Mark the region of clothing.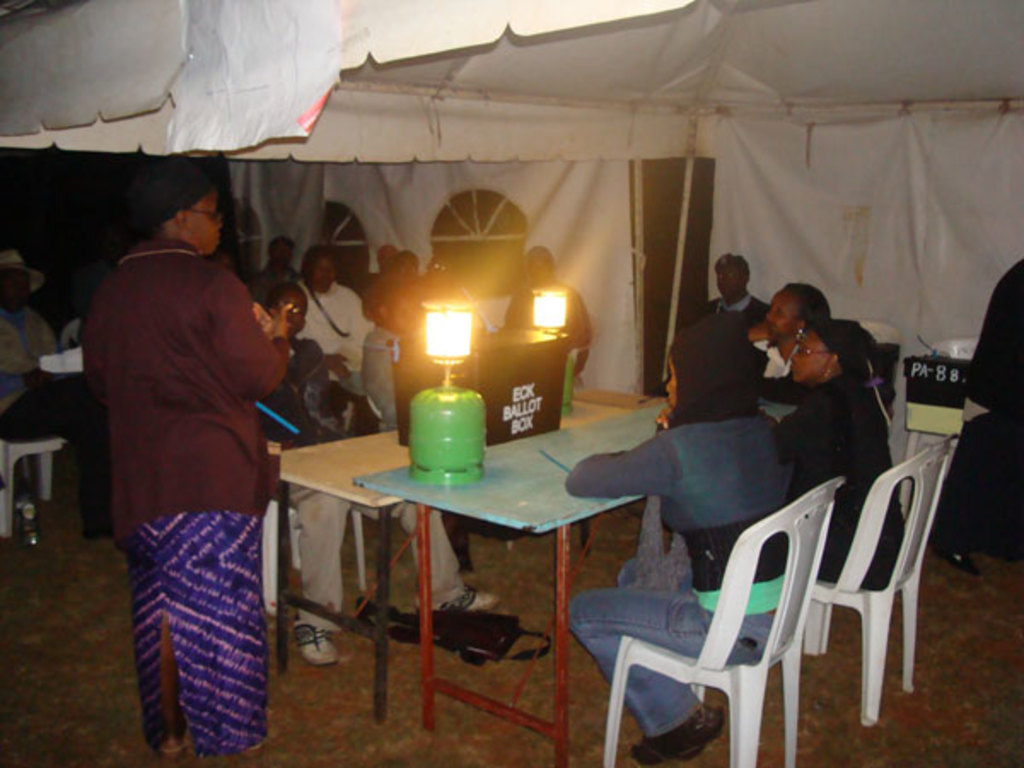
Region: detection(251, 324, 454, 643).
